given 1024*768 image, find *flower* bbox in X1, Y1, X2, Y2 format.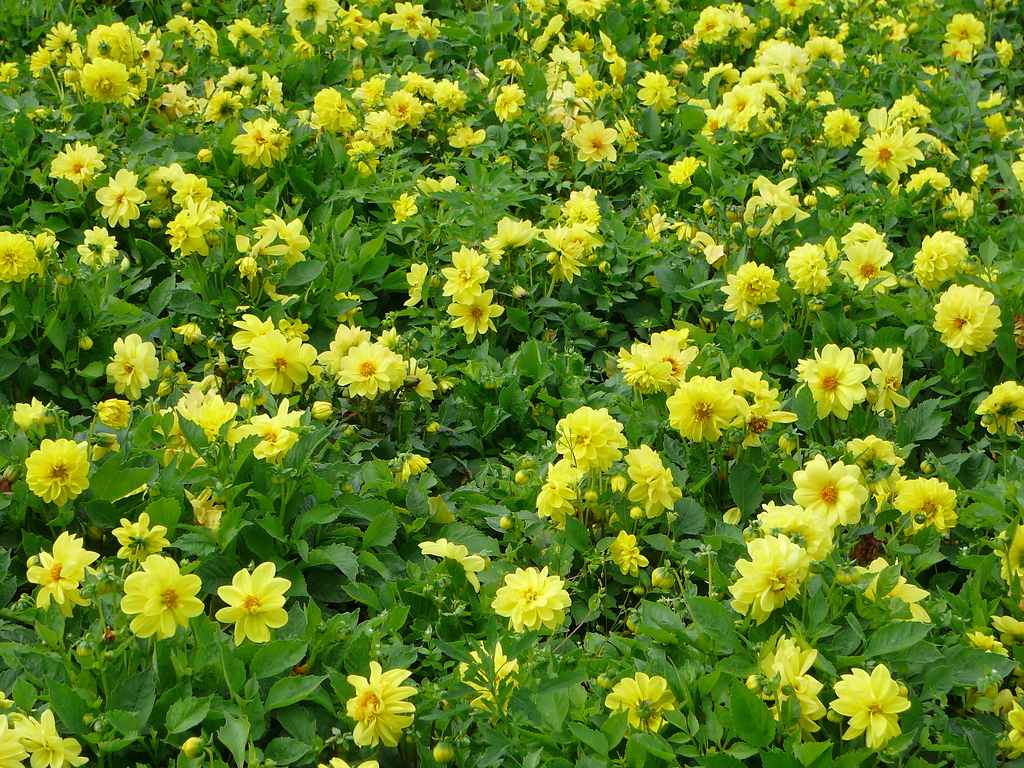
721, 85, 761, 126.
